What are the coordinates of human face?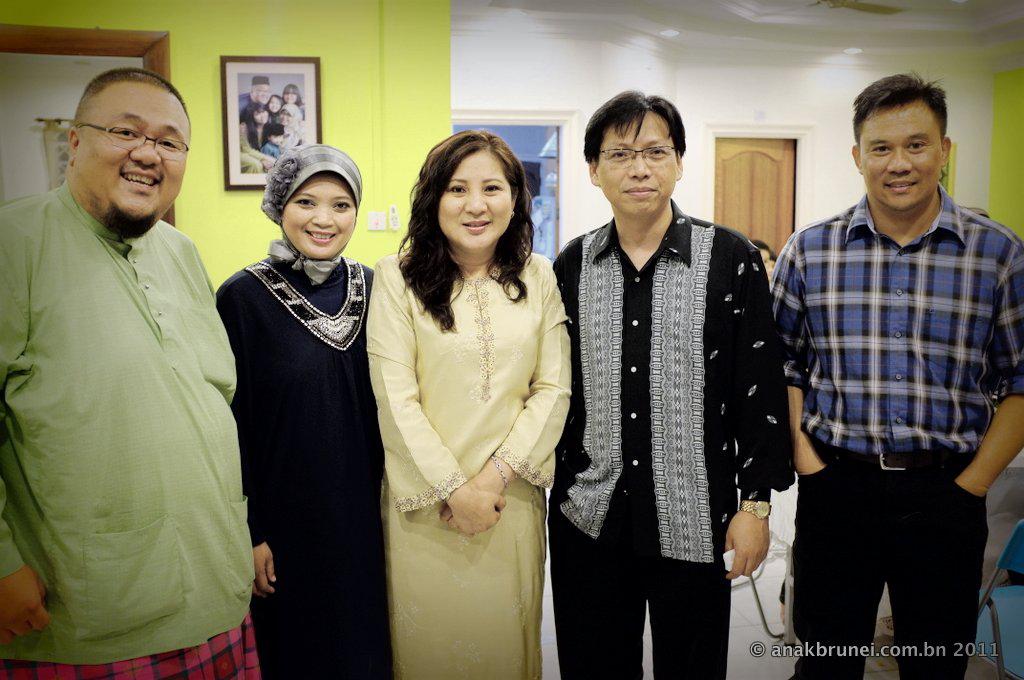
x1=282 y1=111 x2=292 y2=125.
